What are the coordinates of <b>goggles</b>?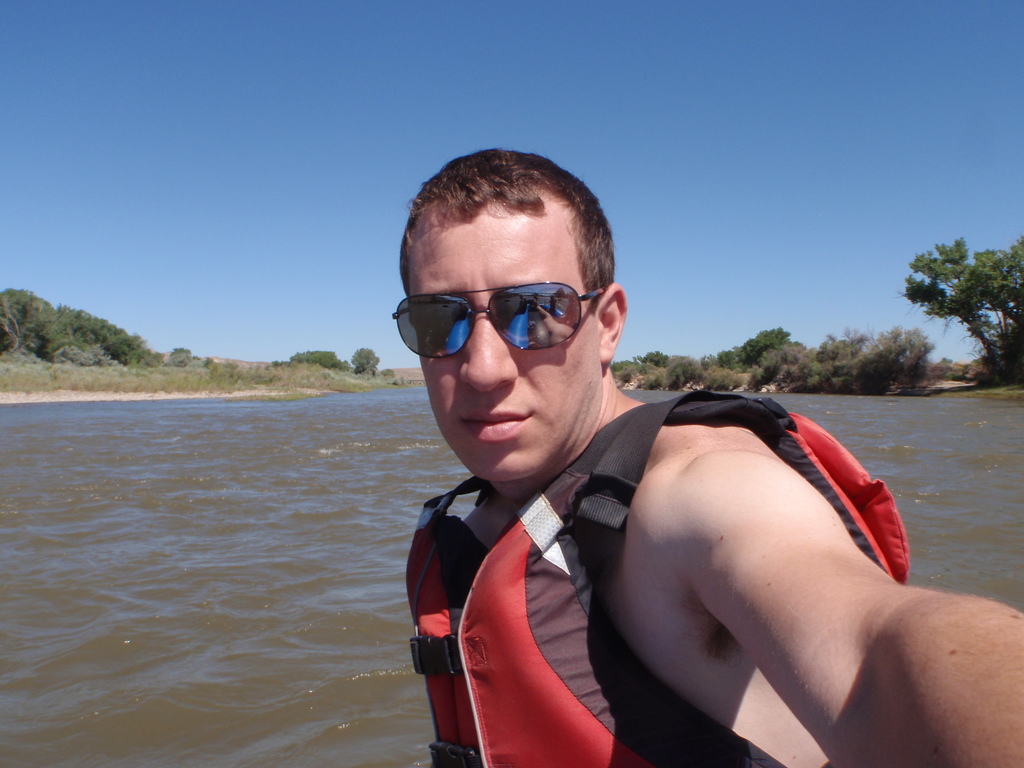
region(406, 270, 628, 359).
